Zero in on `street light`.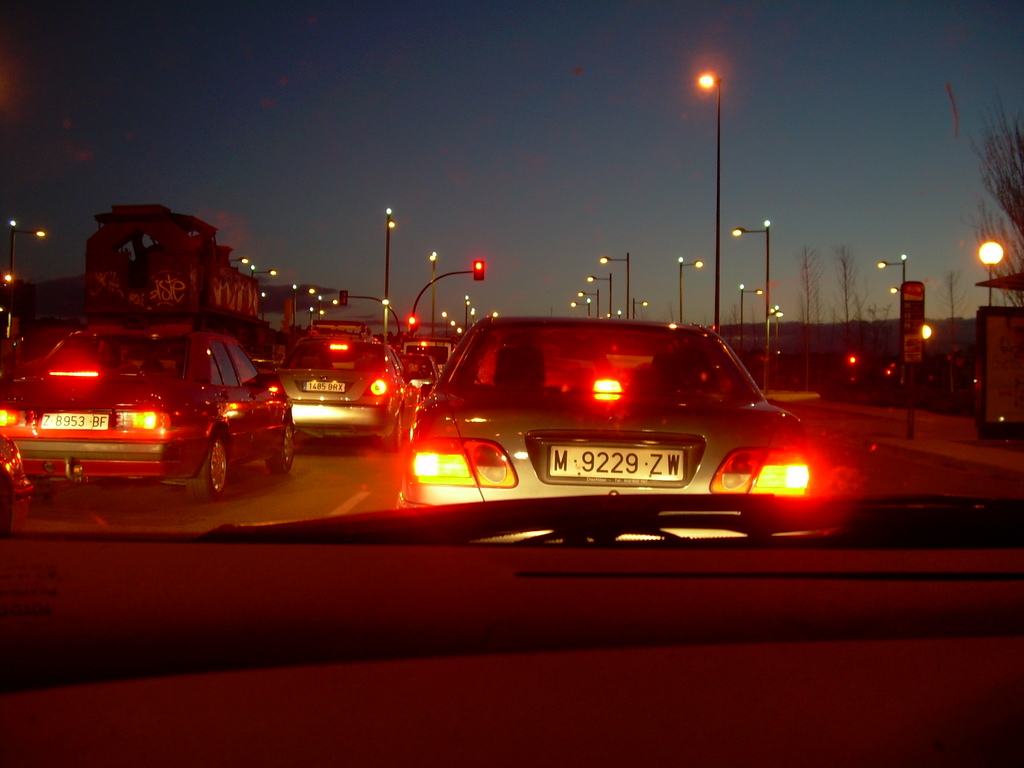
Zeroed in: l=8, t=227, r=49, b=287.
